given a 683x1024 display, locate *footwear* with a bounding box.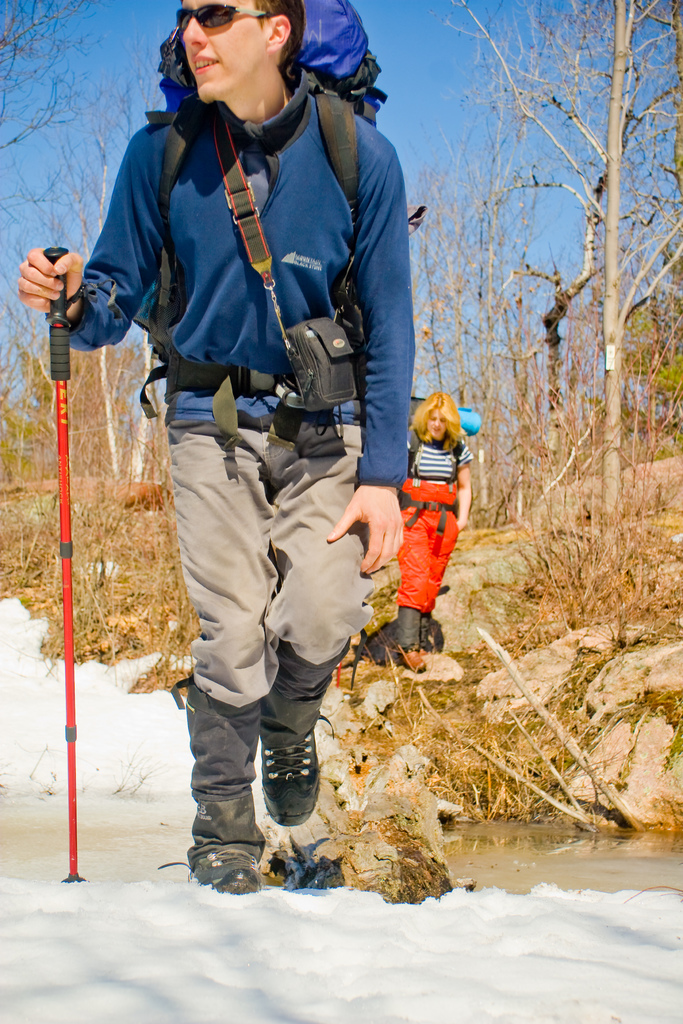
Located: crop(195, 840, 260, 900).
